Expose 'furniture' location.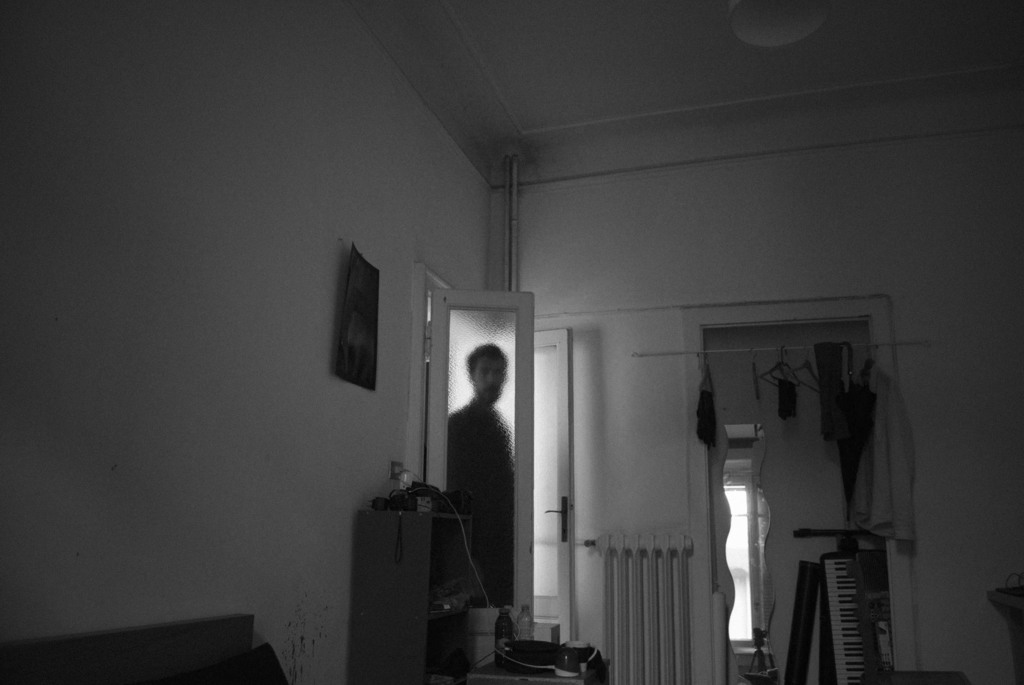
Exposed at (left=0, top=615, right=287, bottom=684).
